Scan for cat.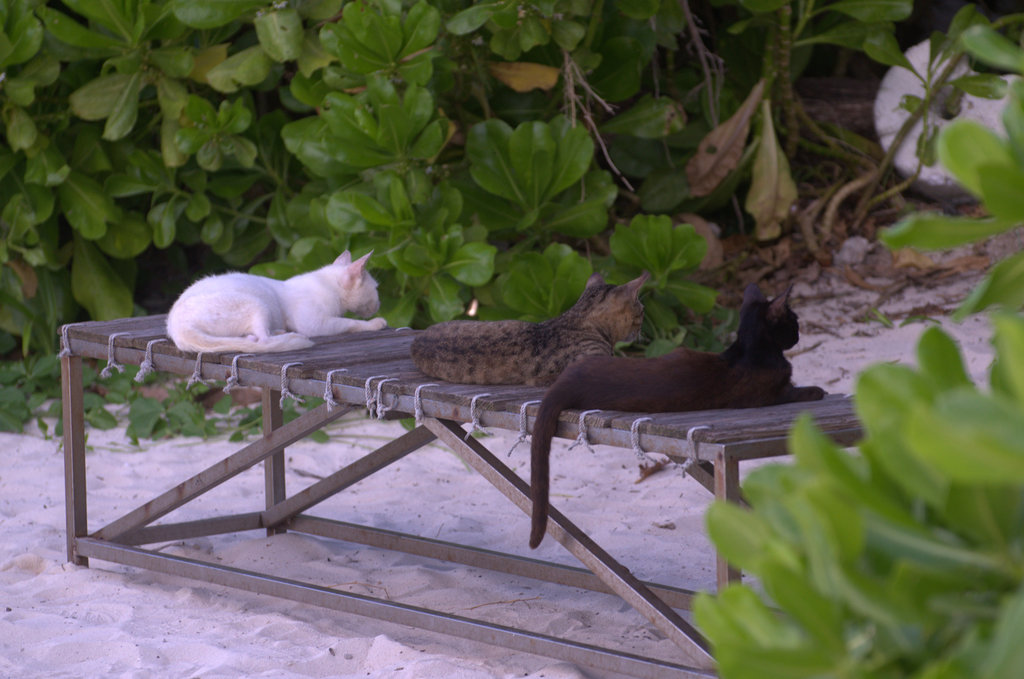
Scan result: BBox(531, 280, 826, 553).
